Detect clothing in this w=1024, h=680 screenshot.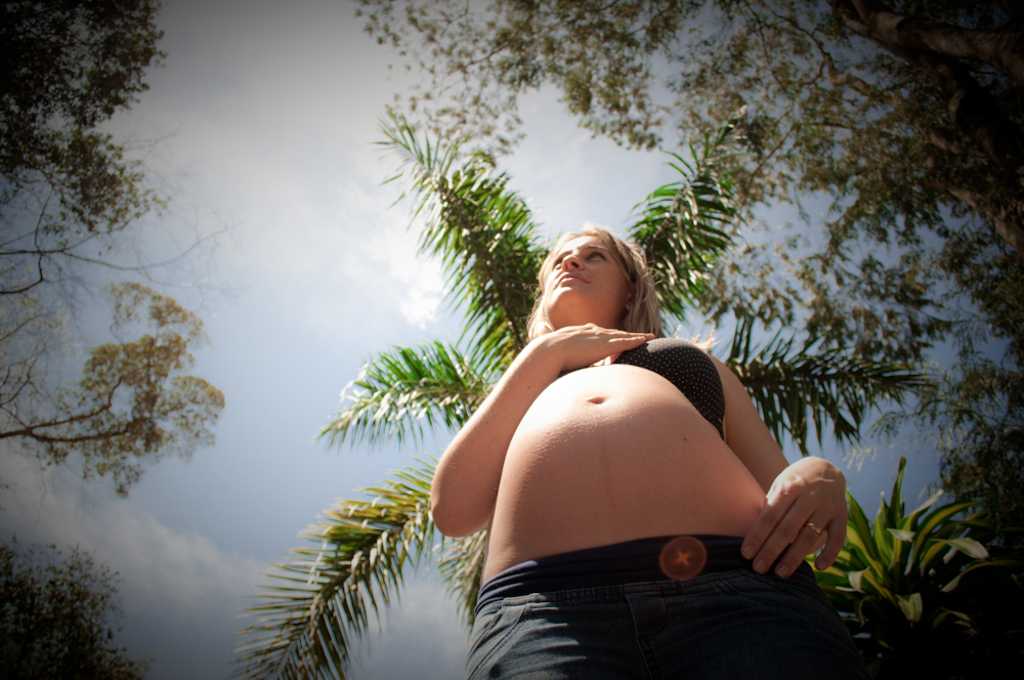
Detection: [left=468, top=535, right=856, bottom=679].
